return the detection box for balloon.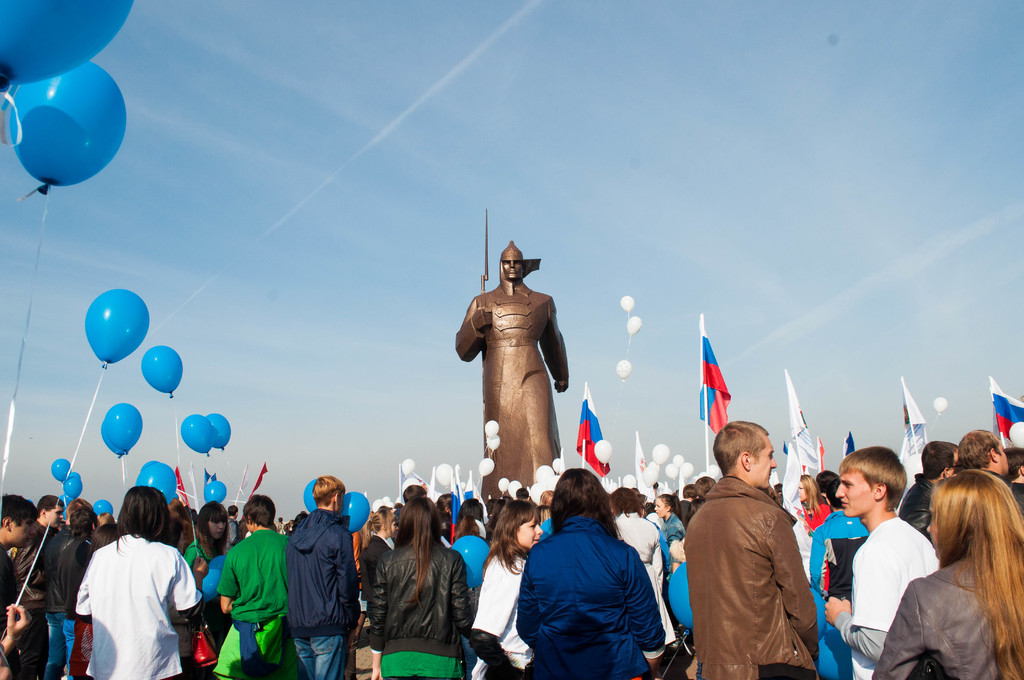
650:460:660:471.
